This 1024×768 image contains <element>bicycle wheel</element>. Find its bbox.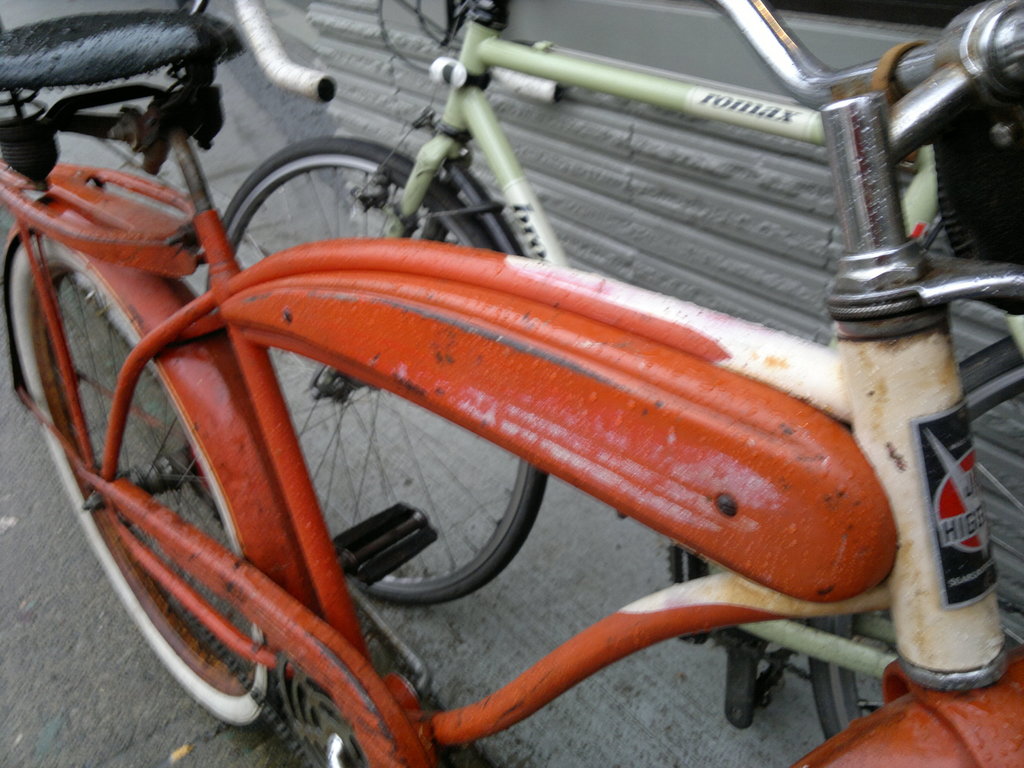
bbox=[803, 331, 1023, 744].
